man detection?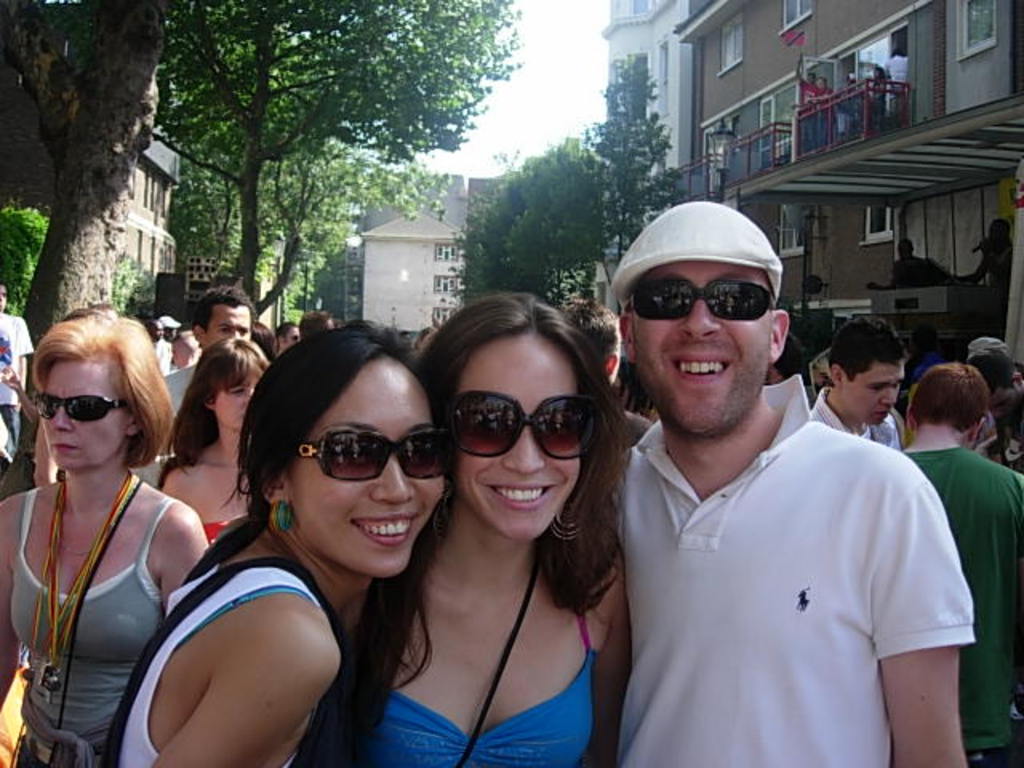
bbox(573, 221, 976, 757)
